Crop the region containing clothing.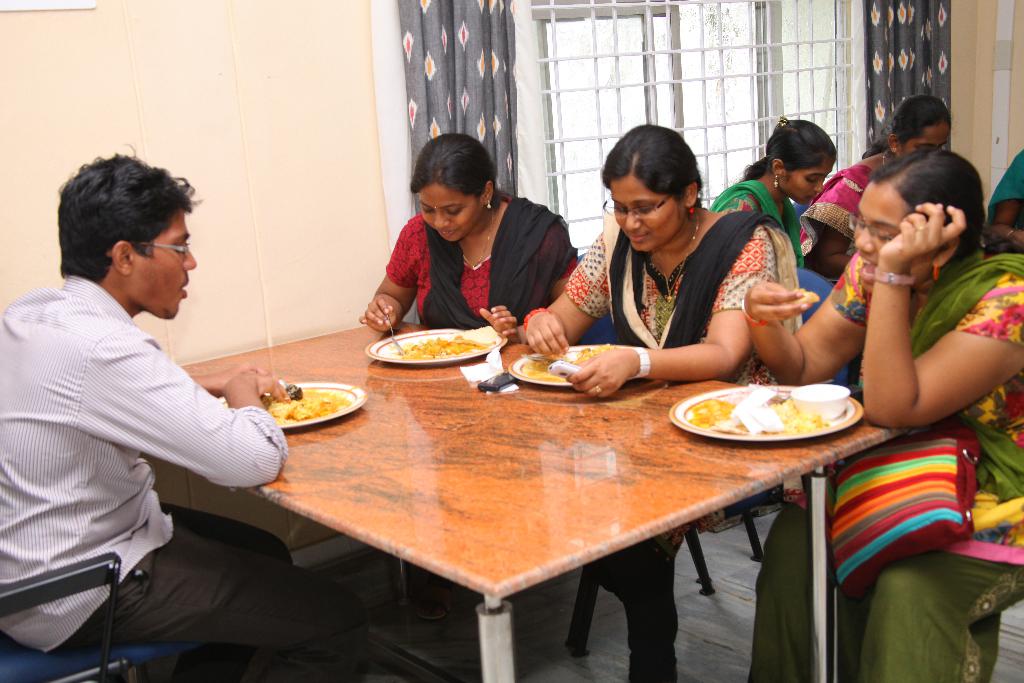
Crop region: 0,272,367,682.
